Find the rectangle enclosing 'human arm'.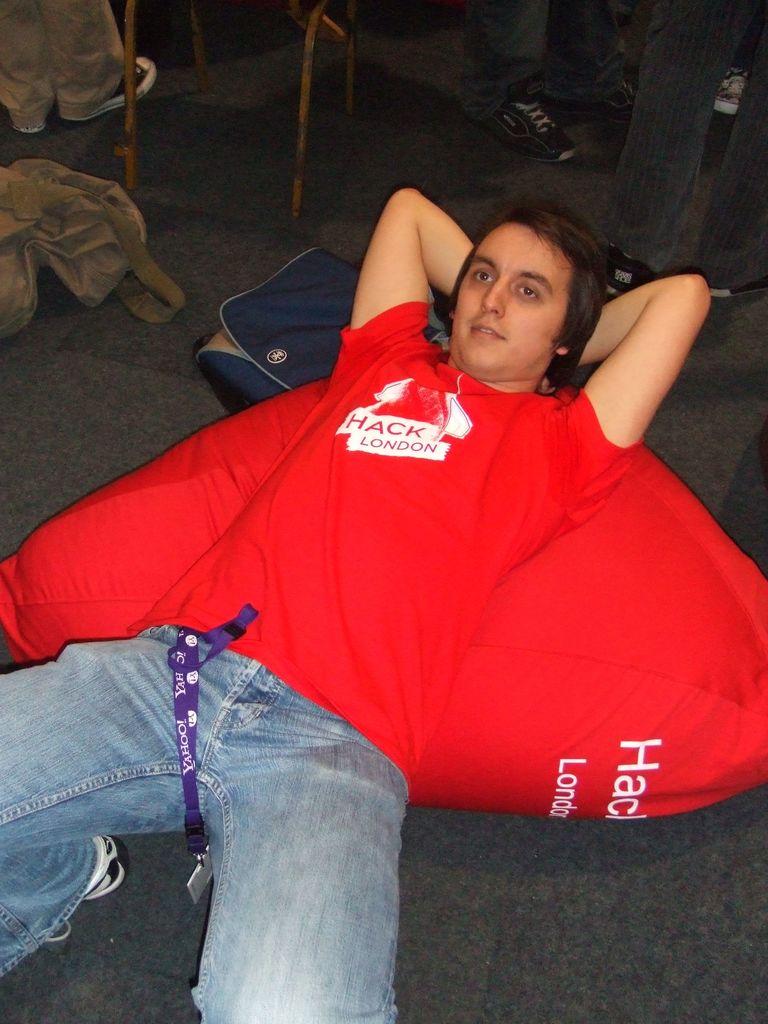
[x1=337, y1=183, x2=517, y2=391].
